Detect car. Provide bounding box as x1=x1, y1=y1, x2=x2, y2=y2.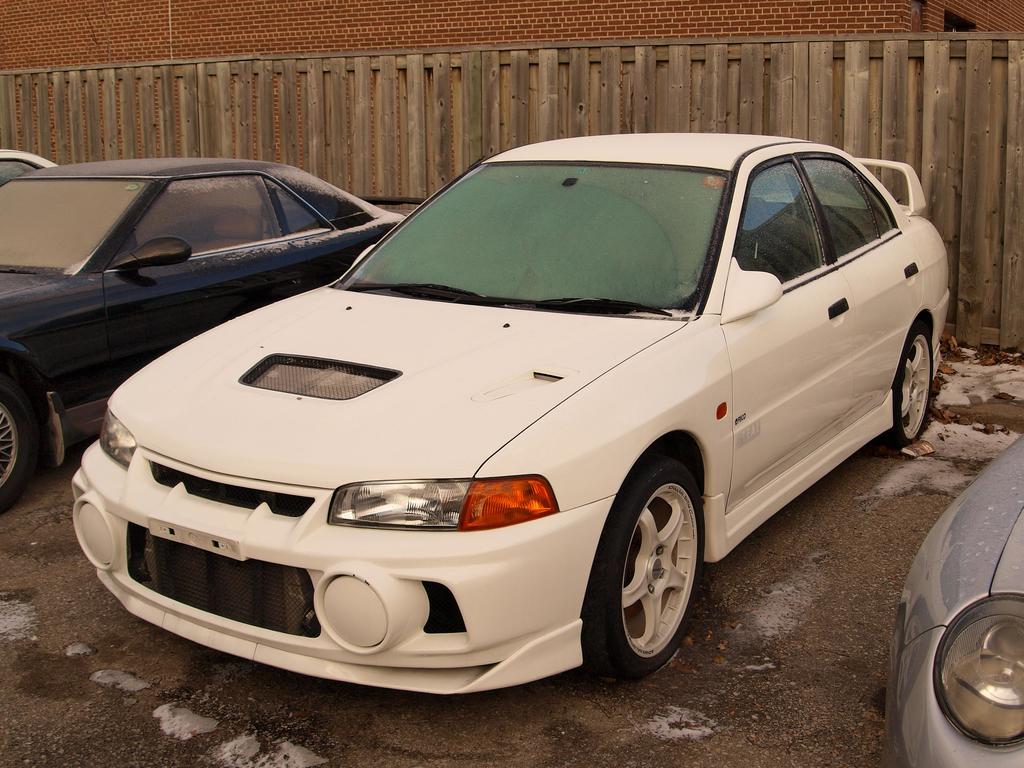
x1=0, y1=151, x2=408, y2=497.
